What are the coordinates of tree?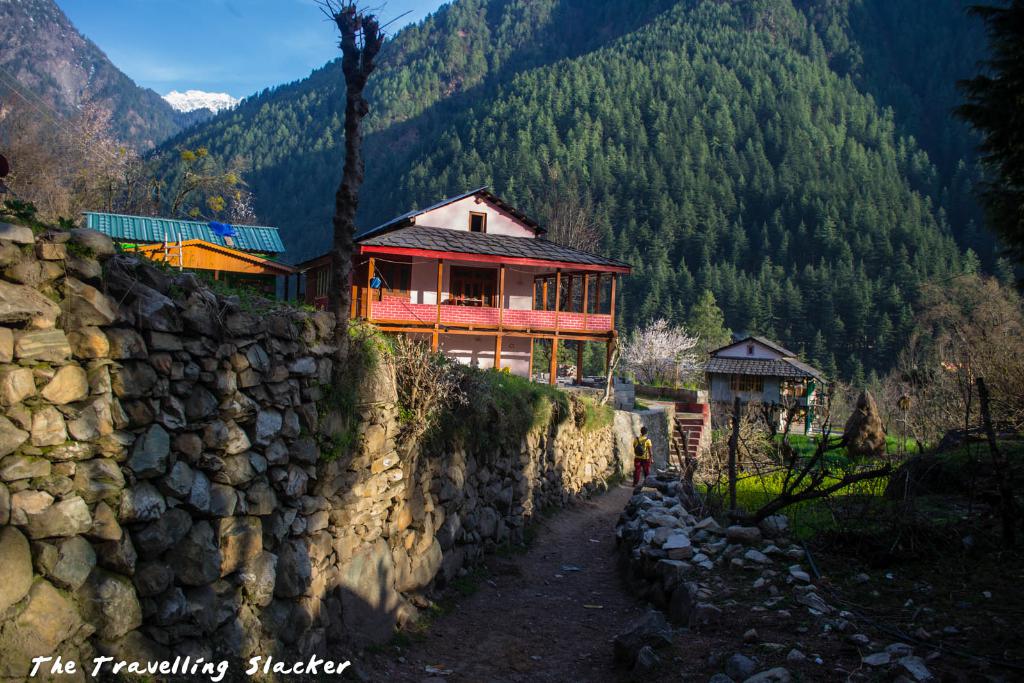
<box>682,284,737,396</box>.
